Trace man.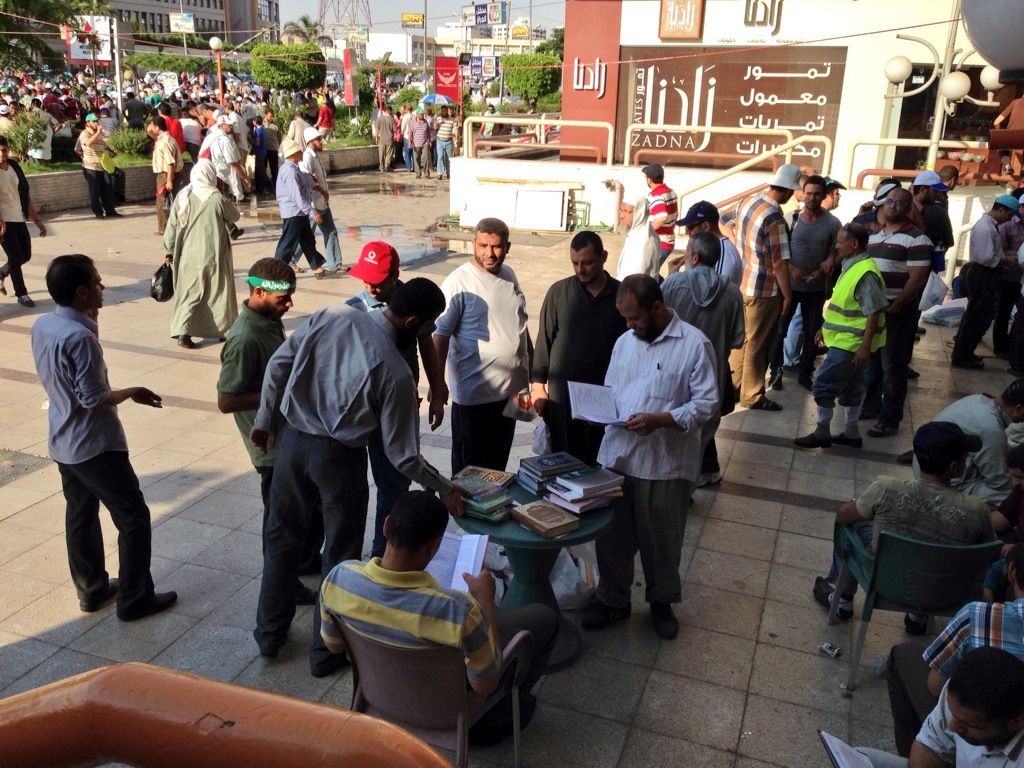
Traced to crop(344, 237, 447, 562).
